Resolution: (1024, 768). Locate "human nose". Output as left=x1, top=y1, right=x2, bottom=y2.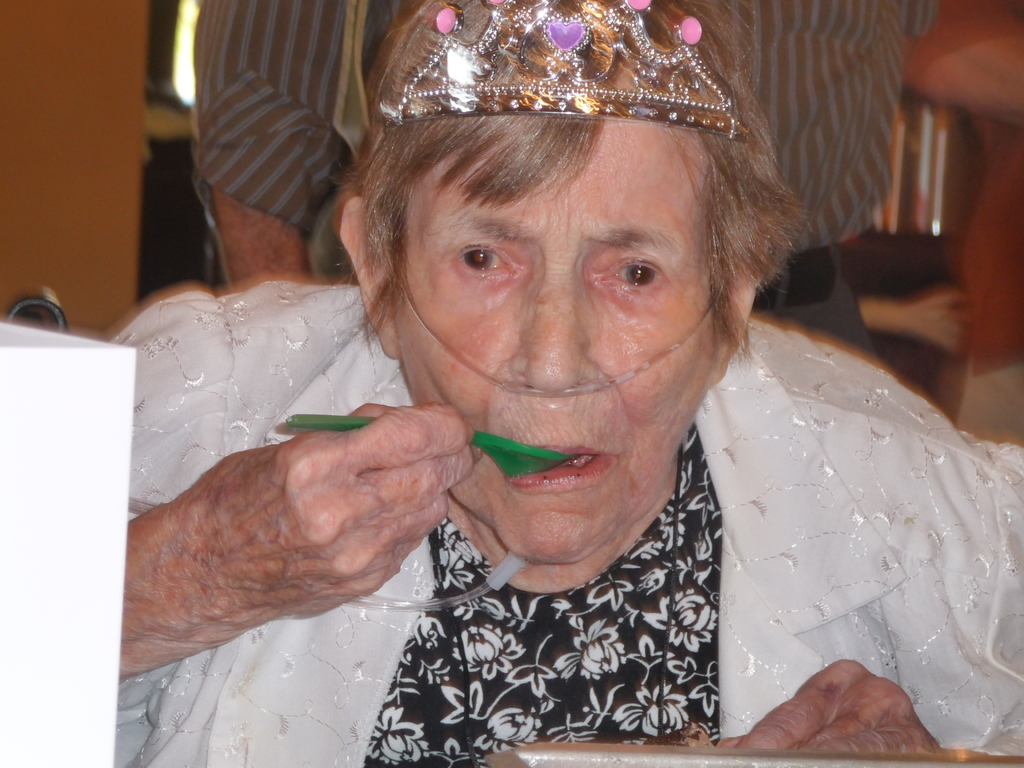
left=501, top=253, right=605, bottom=396.
